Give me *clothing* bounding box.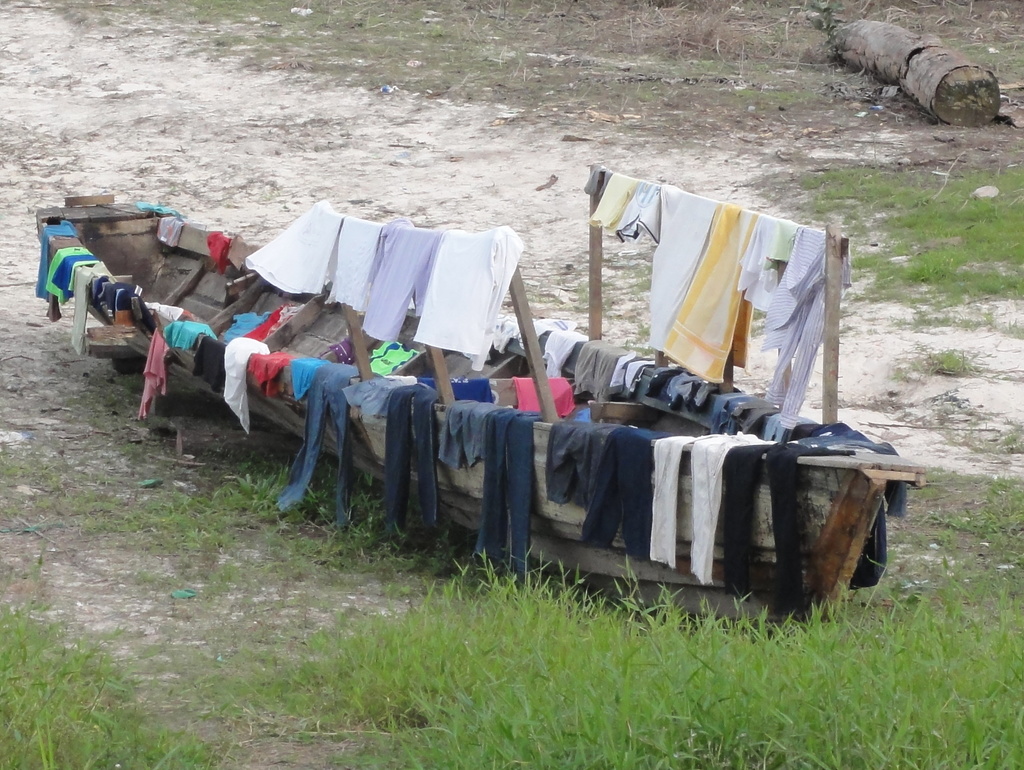
<box>294,346,327,404</box>.
